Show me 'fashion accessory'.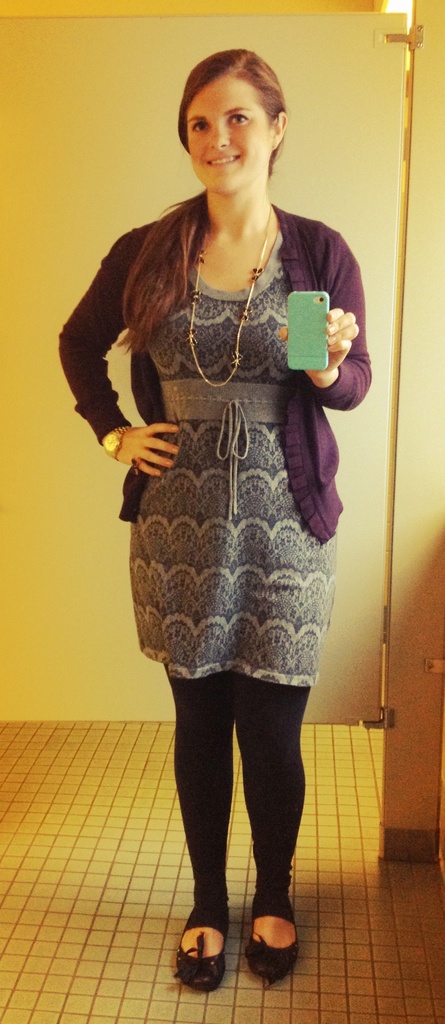
'fashion accessory' is here: 99, 424, 133, 463.
